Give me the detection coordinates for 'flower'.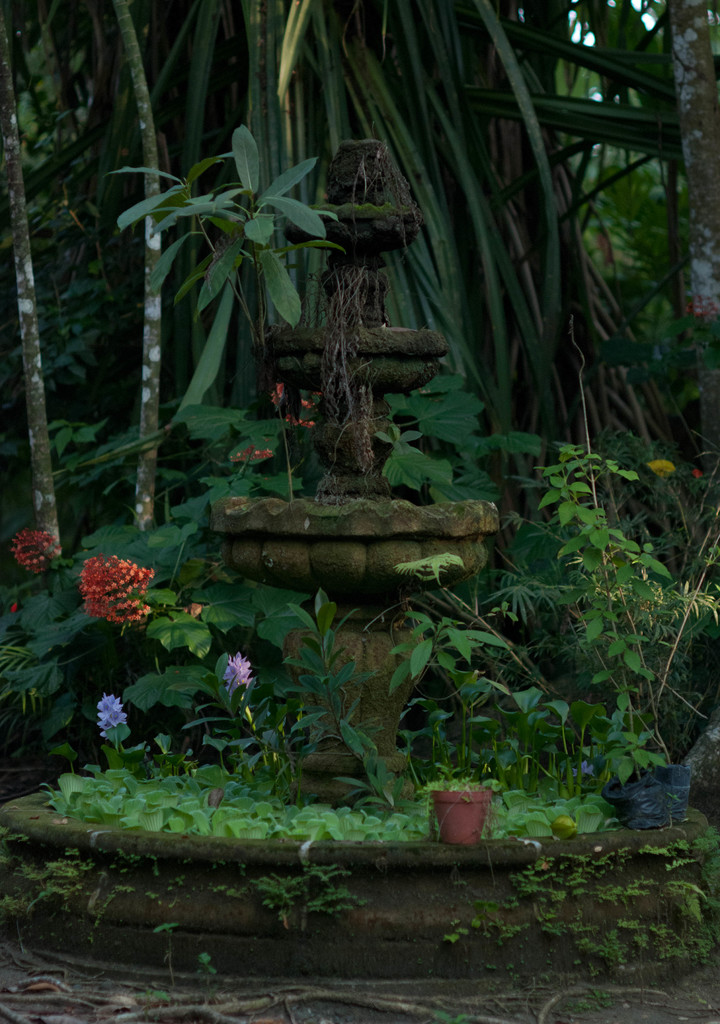
225,648,252,696.
